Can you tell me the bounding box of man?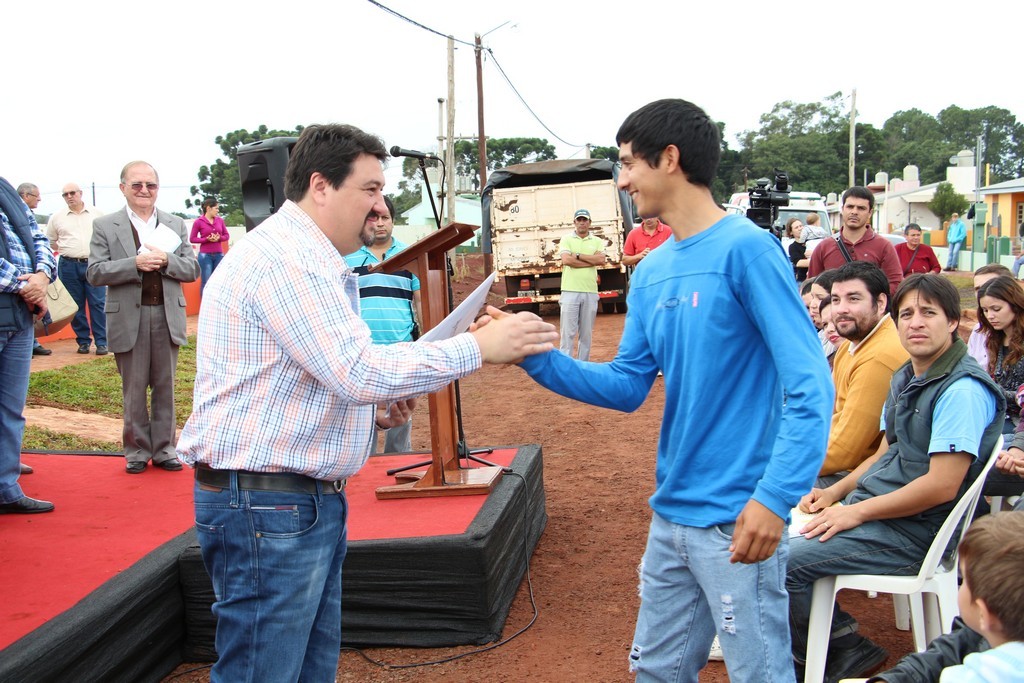
locate(174, 120, 554, 682).
